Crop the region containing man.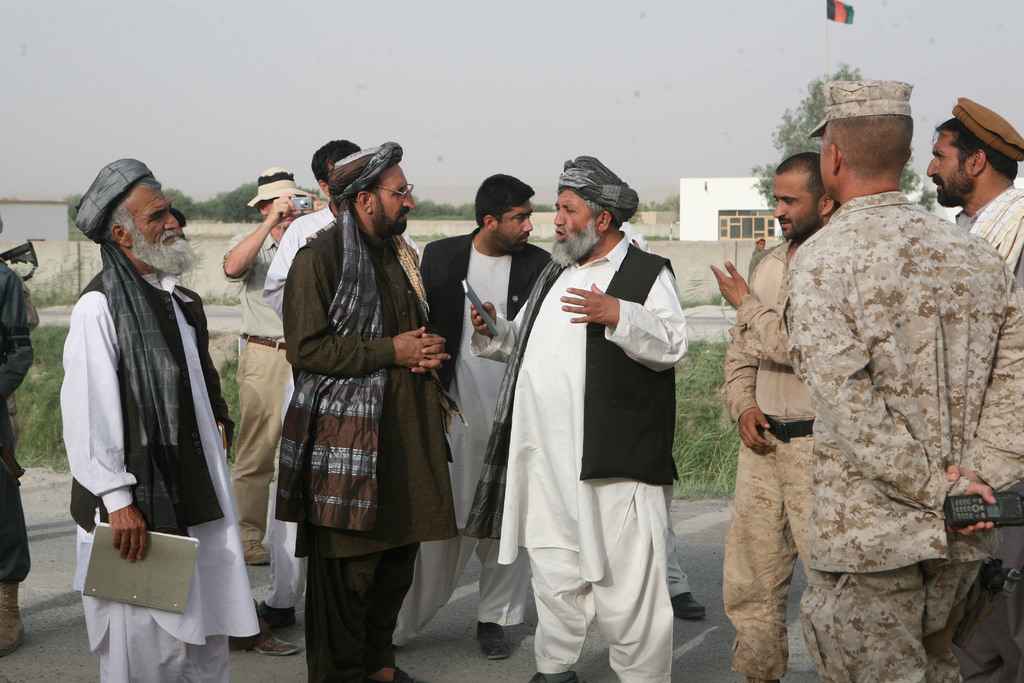
Crop region: 487/161/693/664.
